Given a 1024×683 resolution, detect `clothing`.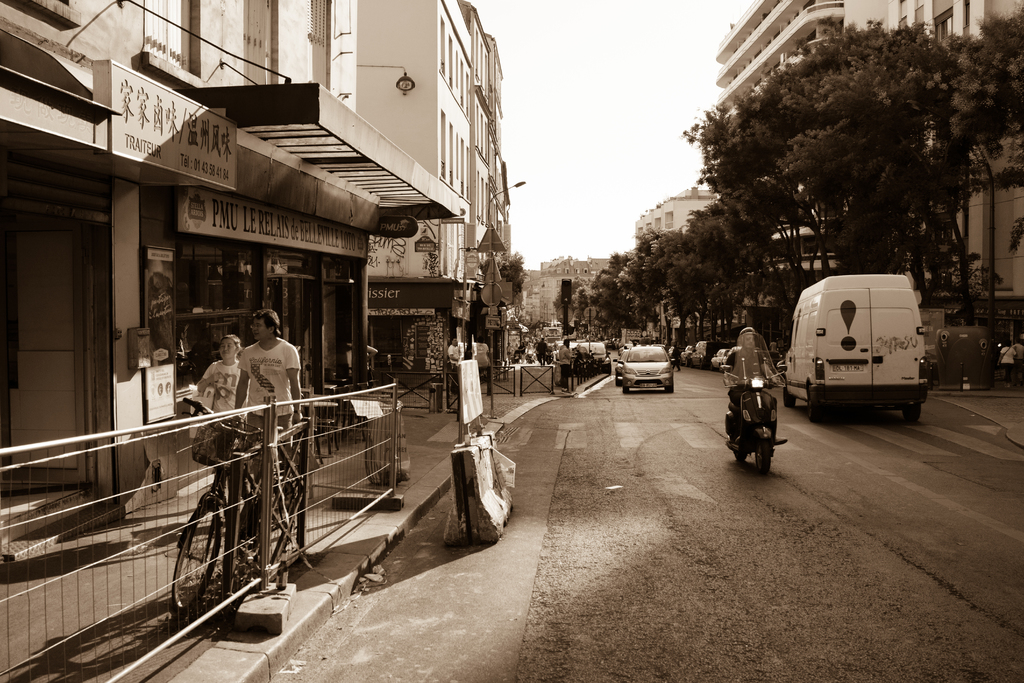
bbox=(212, 327, 297, 419).
